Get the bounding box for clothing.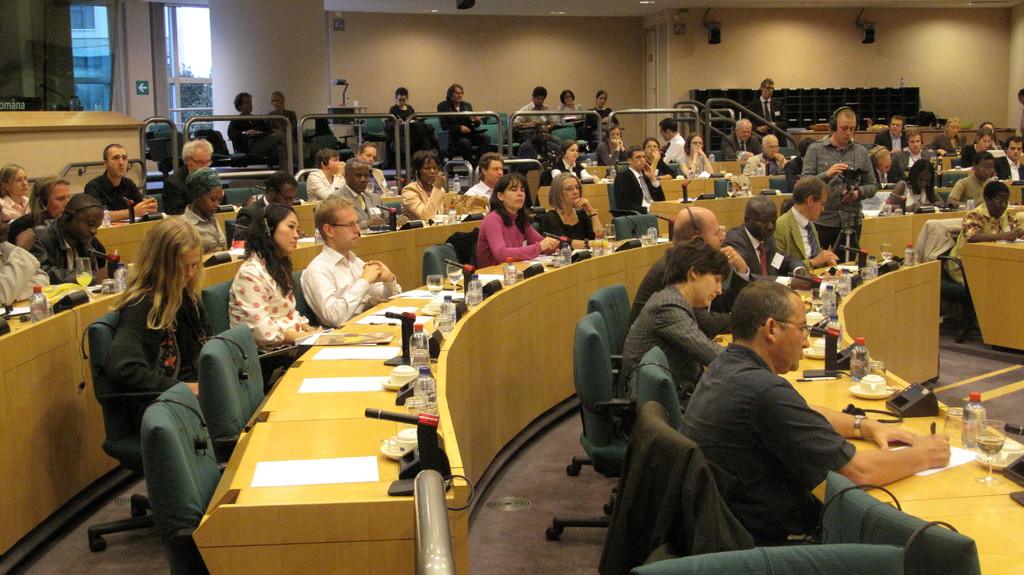
locate(580, 103, 619, 145).
